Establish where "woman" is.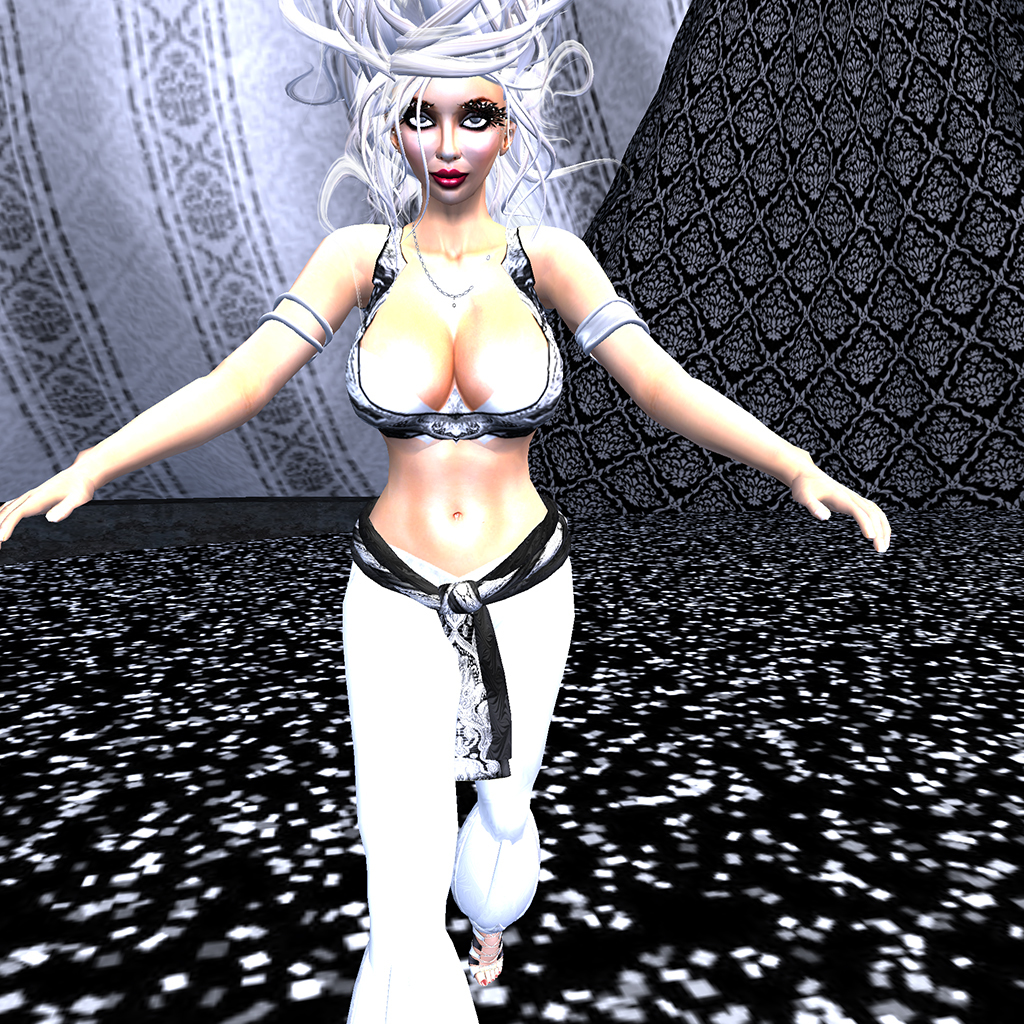
Established at BBox(0, 0, 894, 1018).
